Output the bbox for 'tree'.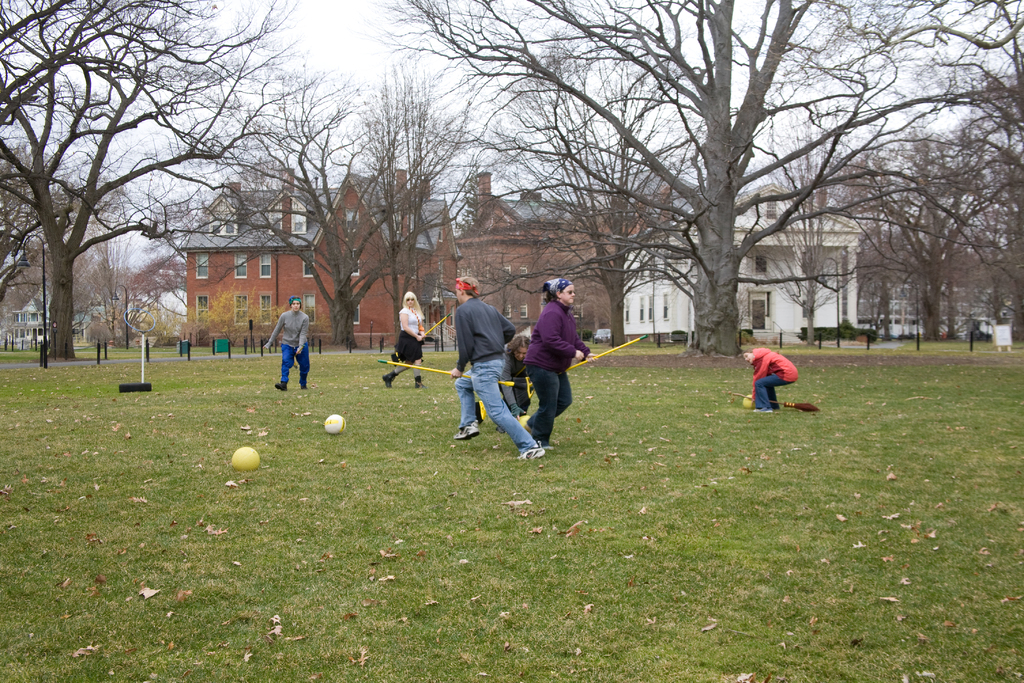
bbox=[830, 106, 1023, 342].
